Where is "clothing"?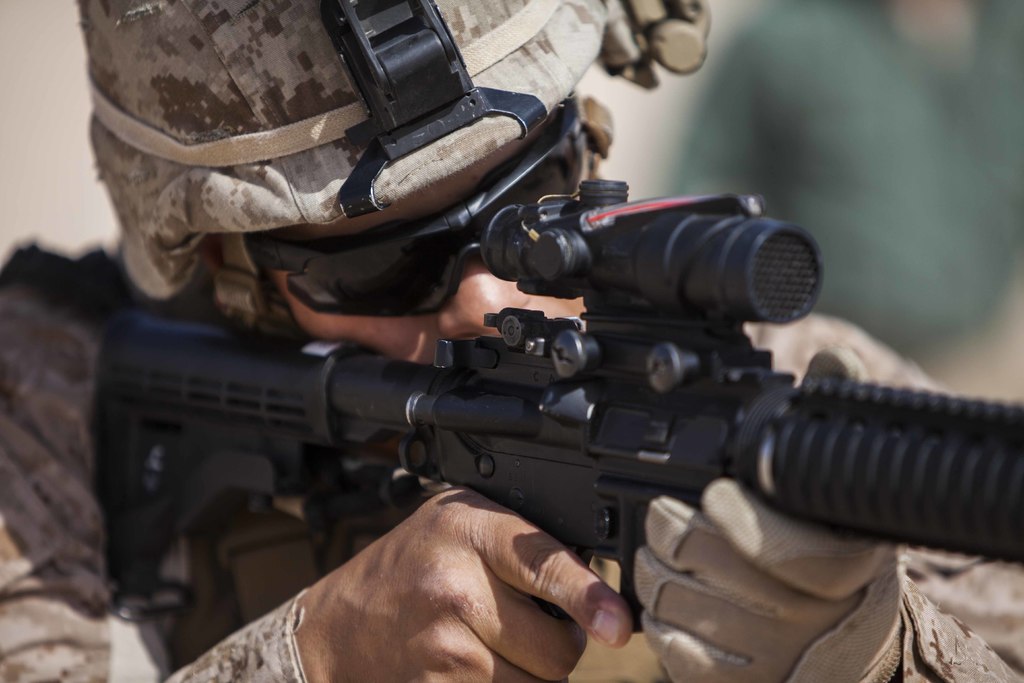
<box>0,240,1023,682</box>.
